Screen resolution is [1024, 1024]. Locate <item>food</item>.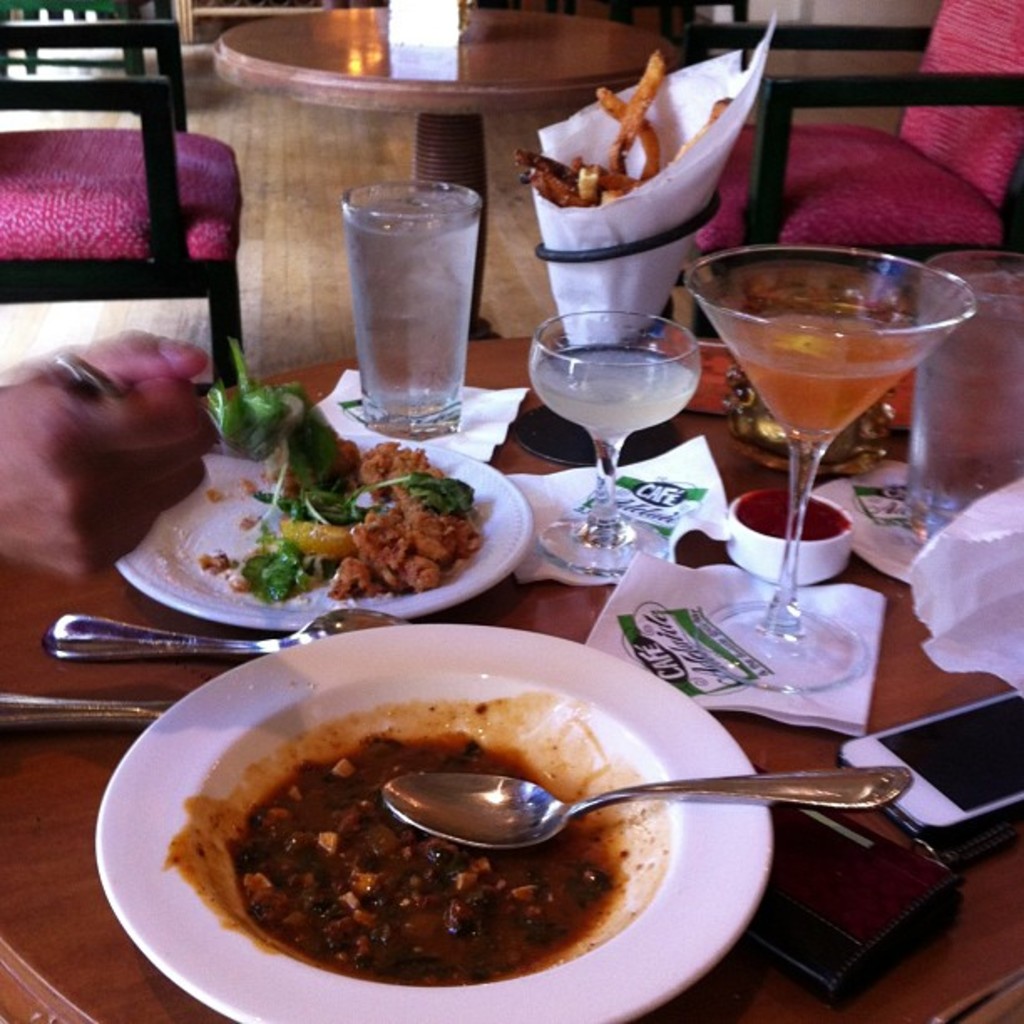
(214,743,622,970).
